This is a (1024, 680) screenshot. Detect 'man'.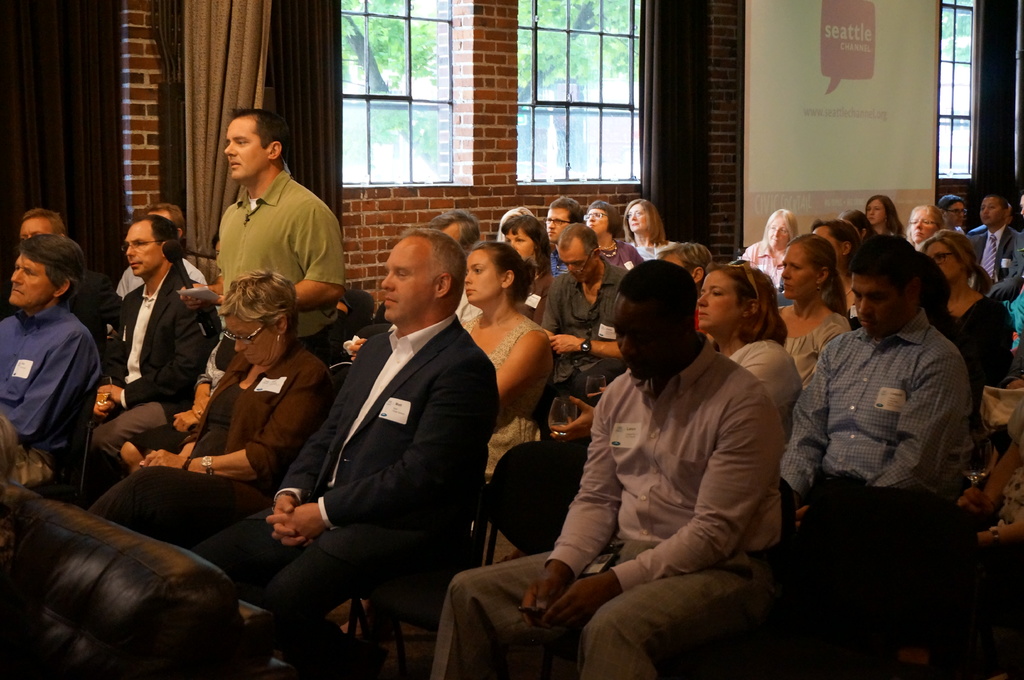
crop(83, 214, 223, 481).
